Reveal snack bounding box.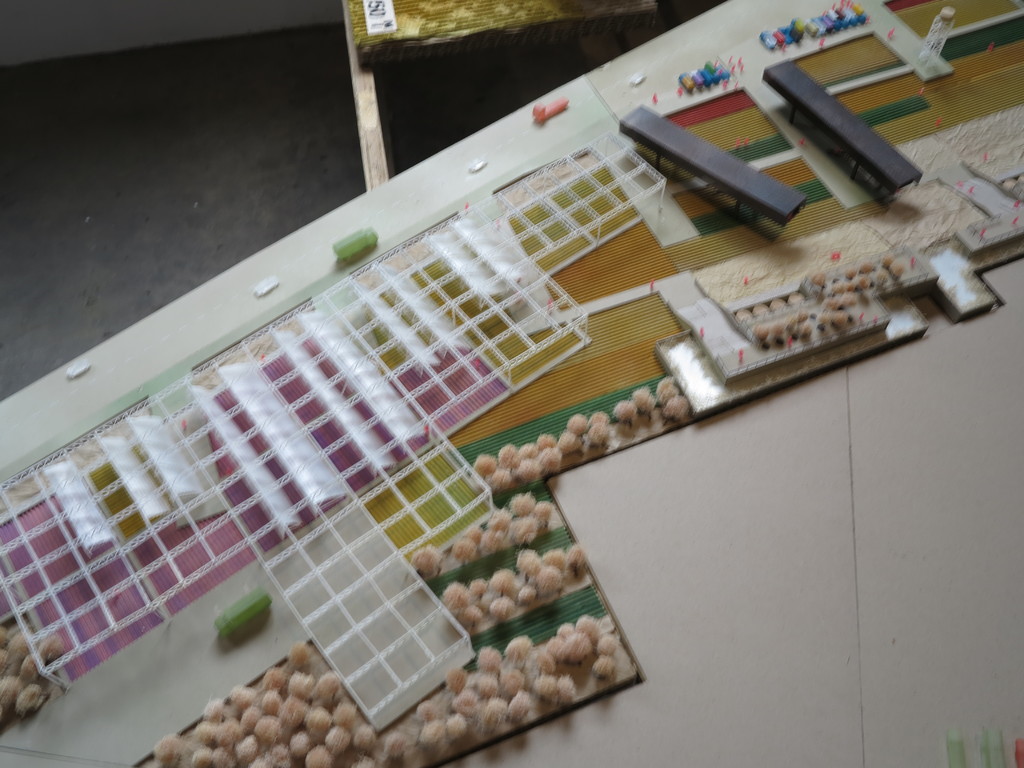
Revealed: 472:376:689:488.
